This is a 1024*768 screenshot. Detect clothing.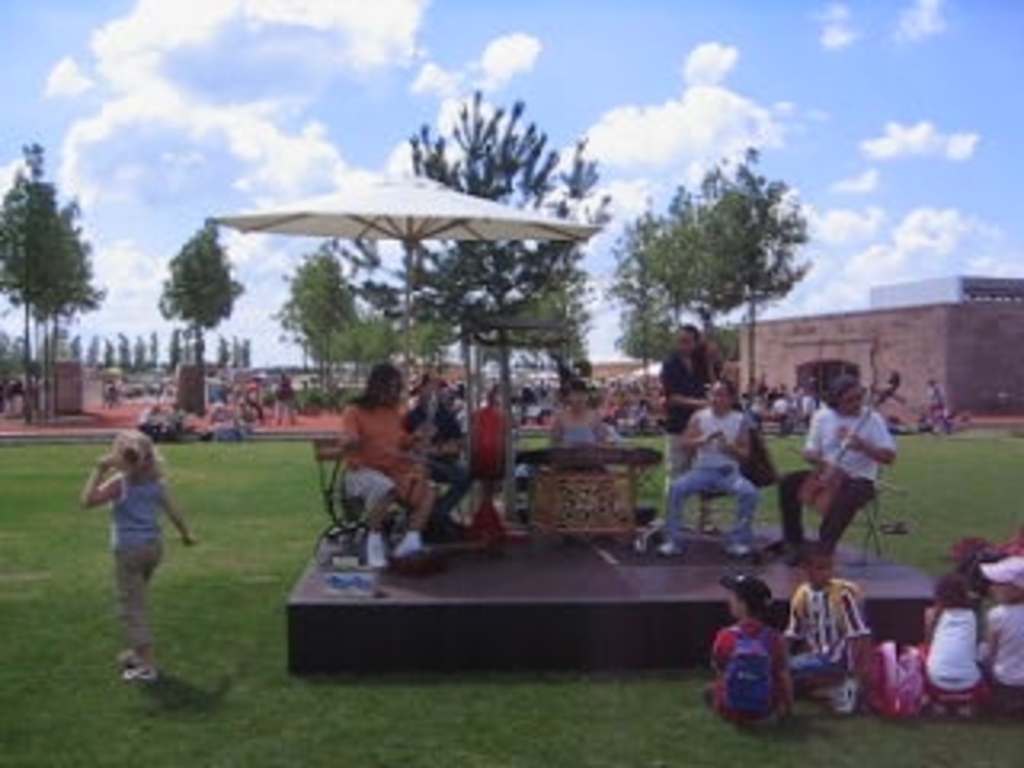
714 618 784 710.
